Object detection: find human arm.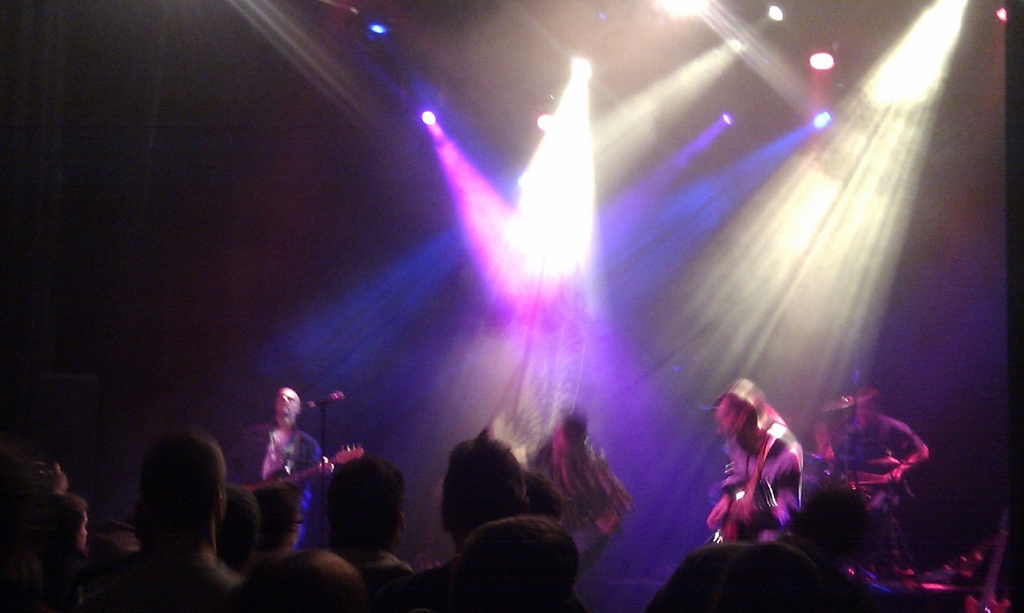
[221, 426, 250, 484].
